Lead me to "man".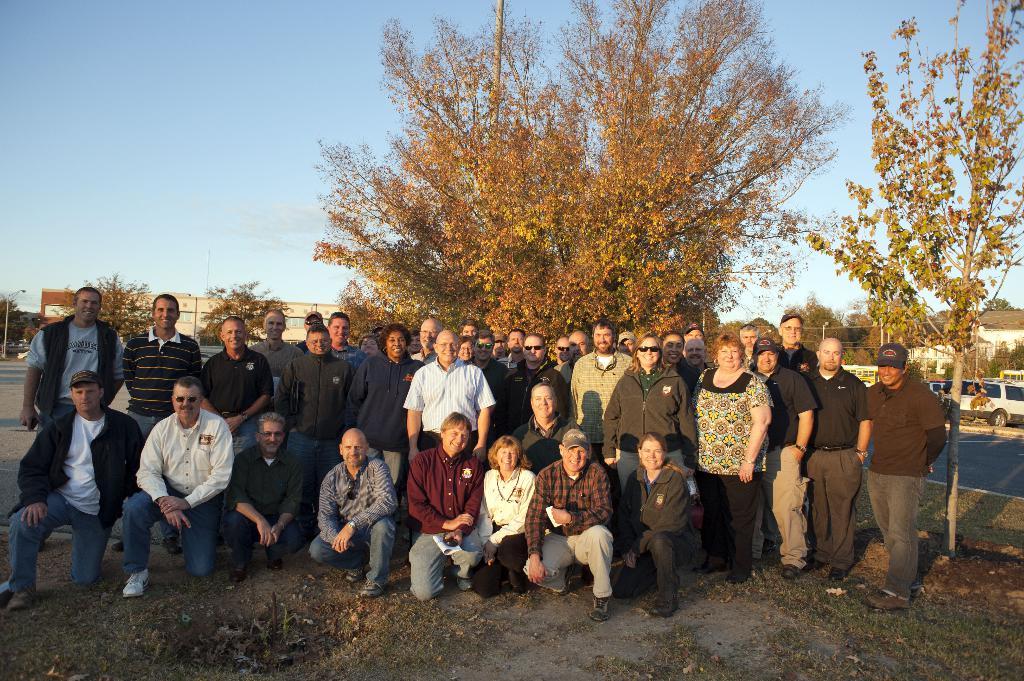
Lead to BBox(374, 323, 384, 339).
